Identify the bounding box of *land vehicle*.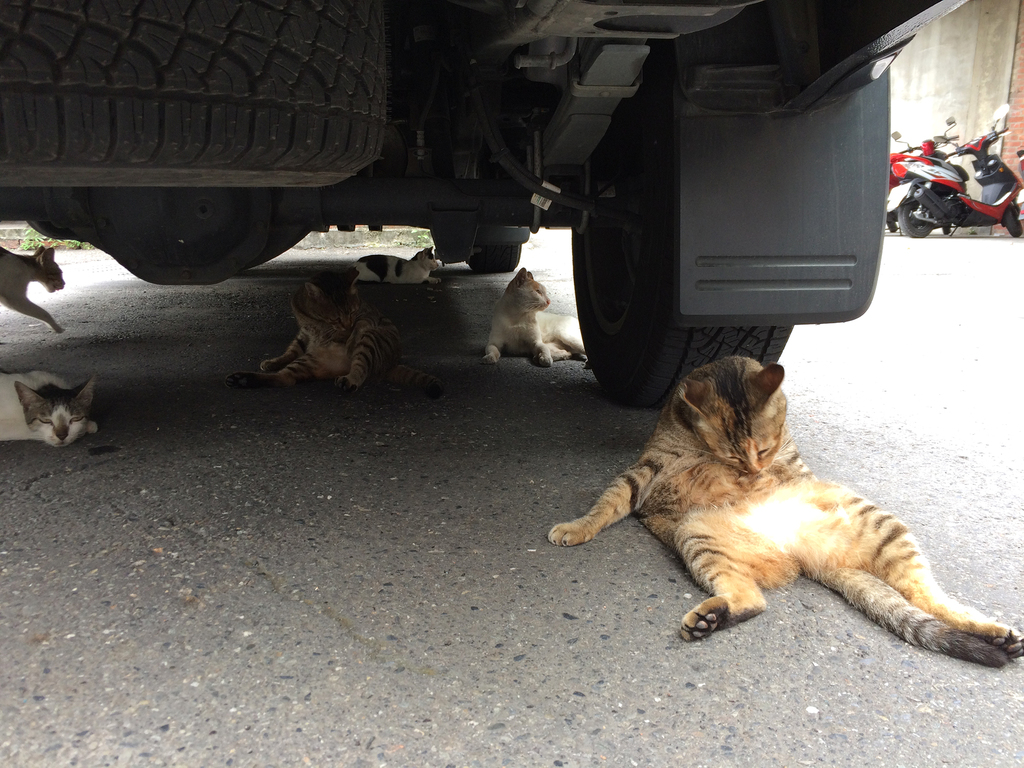
{"left": 39, "top": 0, "right": 1009, "bottom": 460}.
